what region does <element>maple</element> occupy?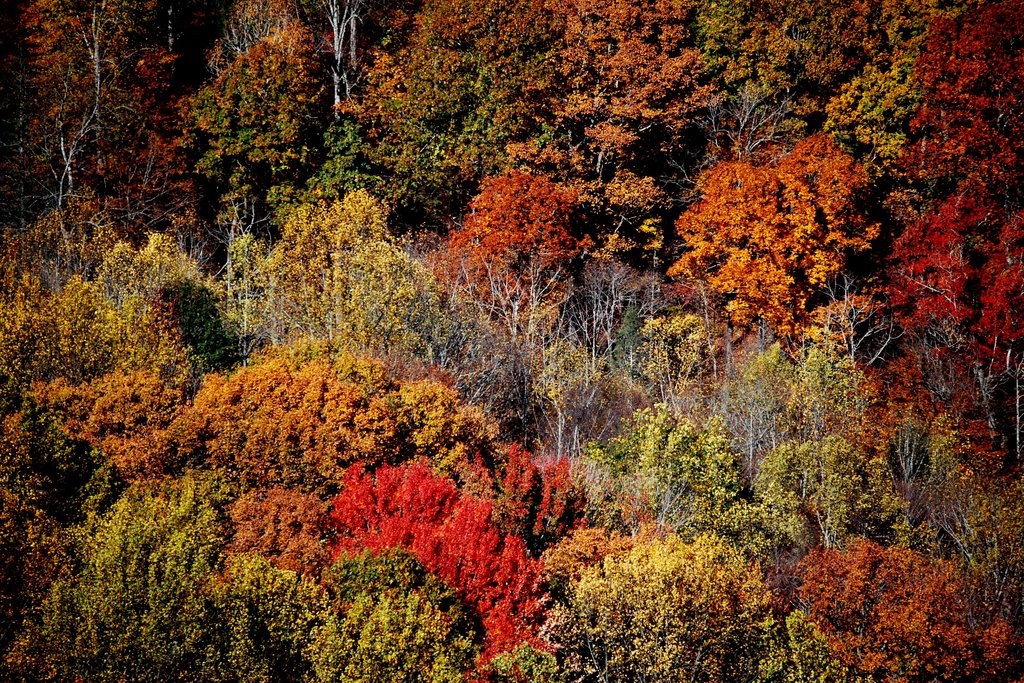
320/4/389/128.
